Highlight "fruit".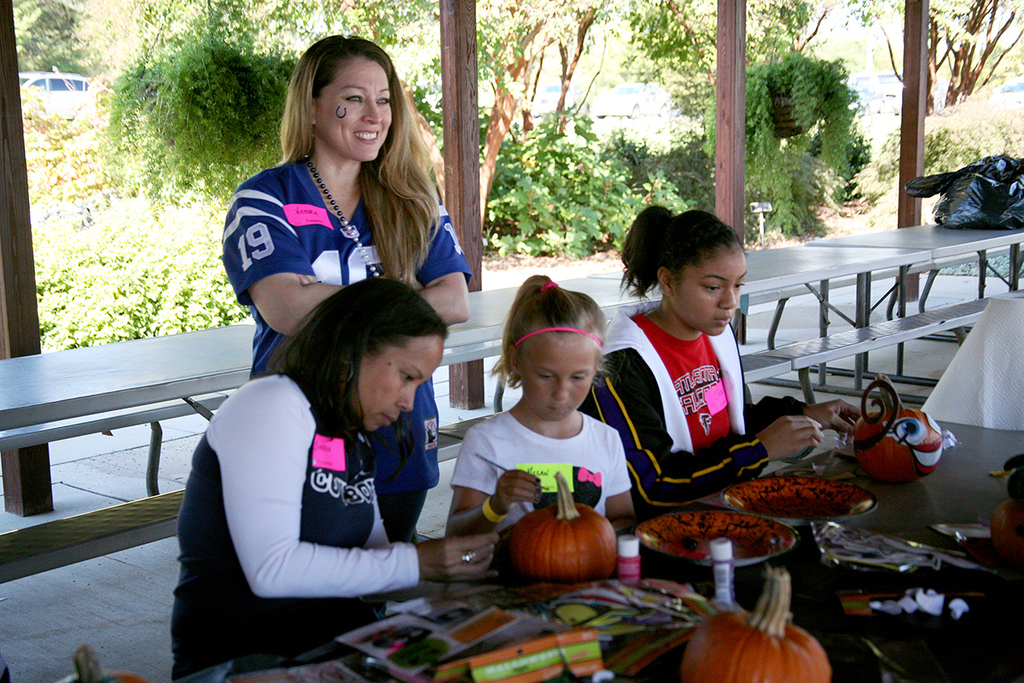
Highlighted region: [x1=681, y1=564, x2=838, y2=682].
